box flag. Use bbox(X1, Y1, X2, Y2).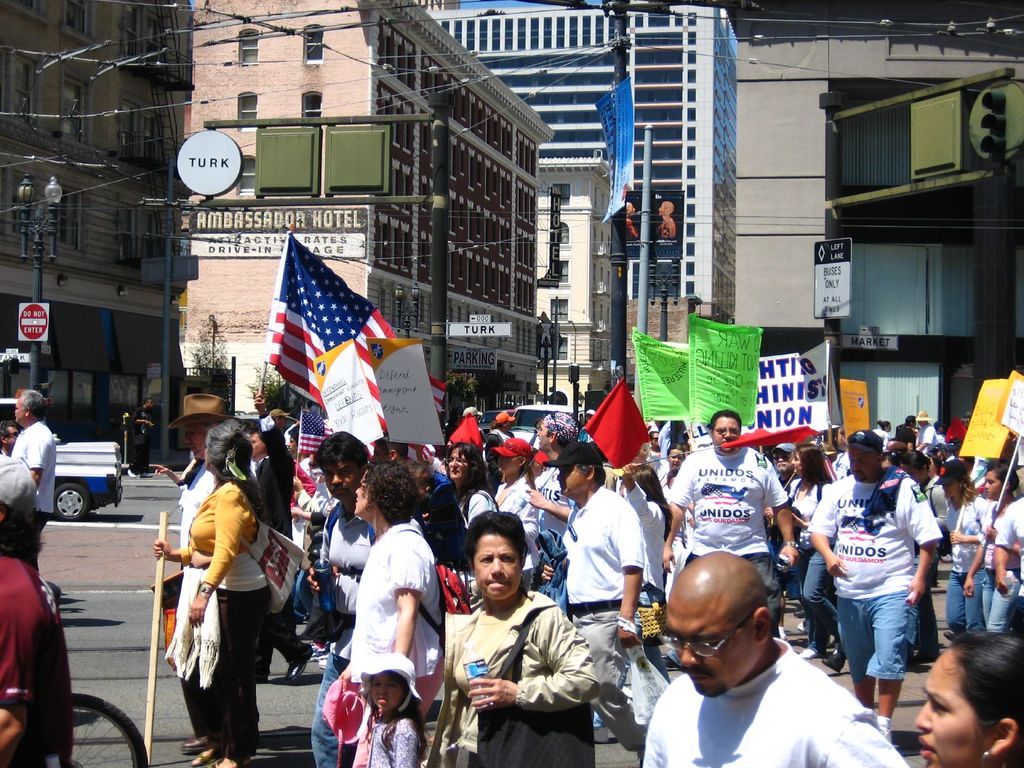
bbox(250, 243, 402, 440).
